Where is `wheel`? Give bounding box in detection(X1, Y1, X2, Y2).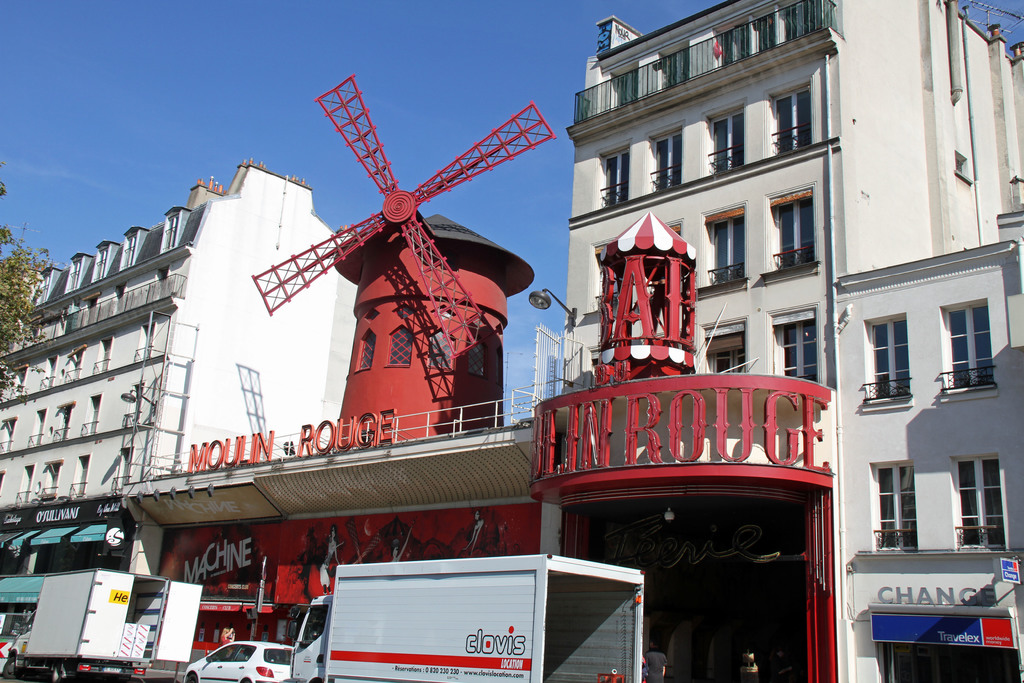
detection(186, 673, 193, 682).
